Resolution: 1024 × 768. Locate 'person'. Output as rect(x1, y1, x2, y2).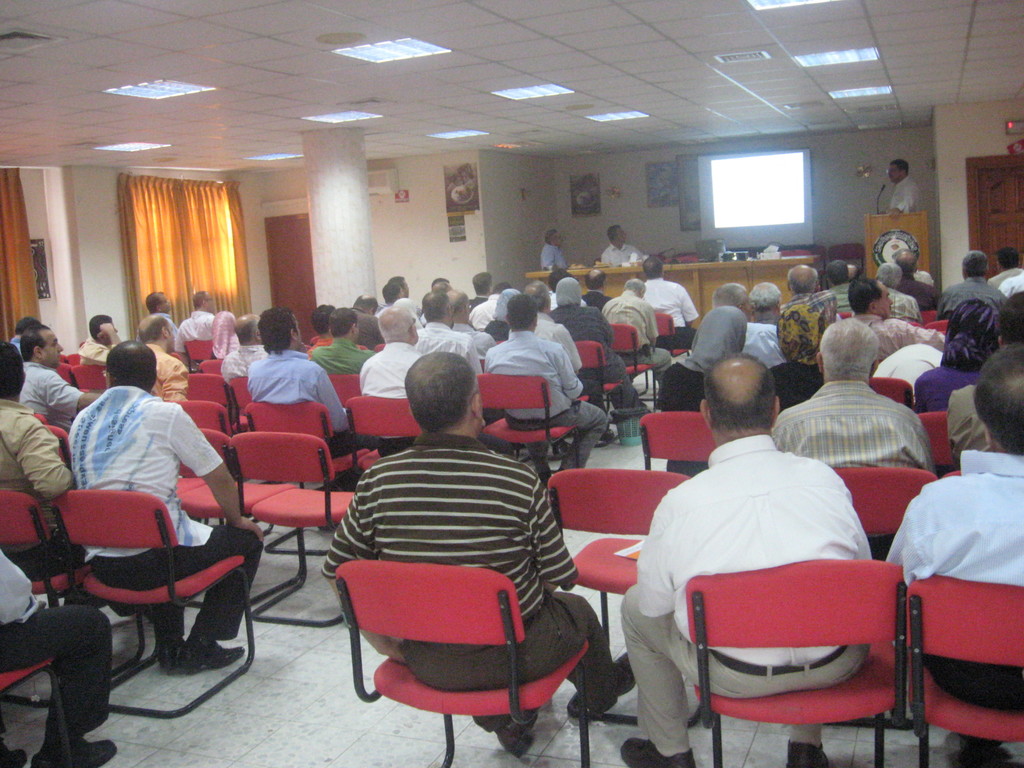
rect(175, 285, 214, 351).
